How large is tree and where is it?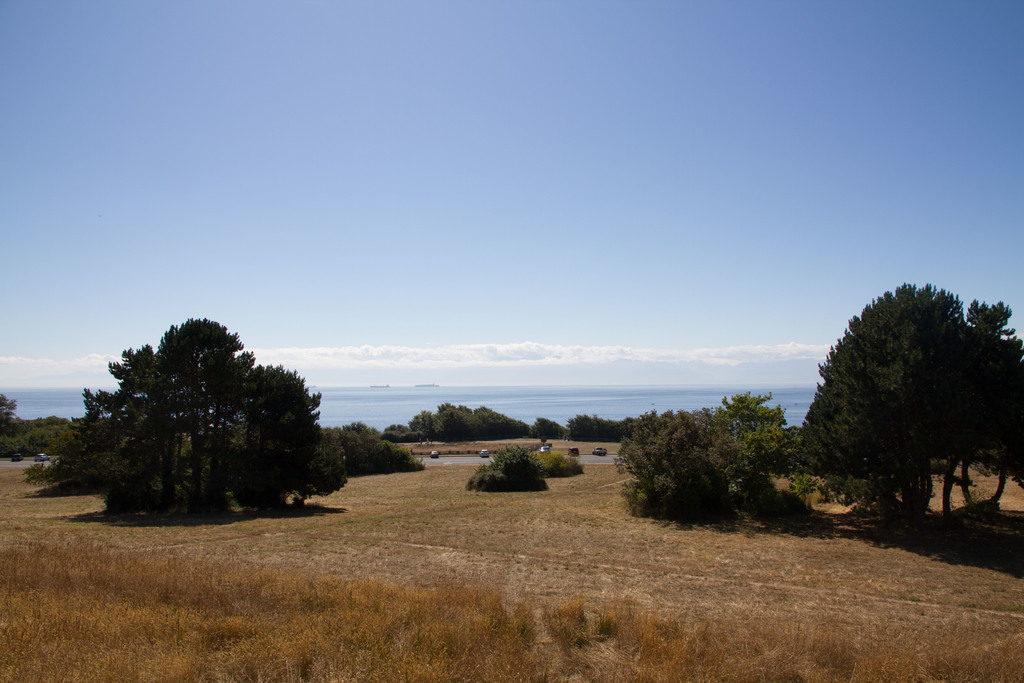
Bounding box: {"left": 530, "top": 418, "right": 564, "bottom": 440}.
